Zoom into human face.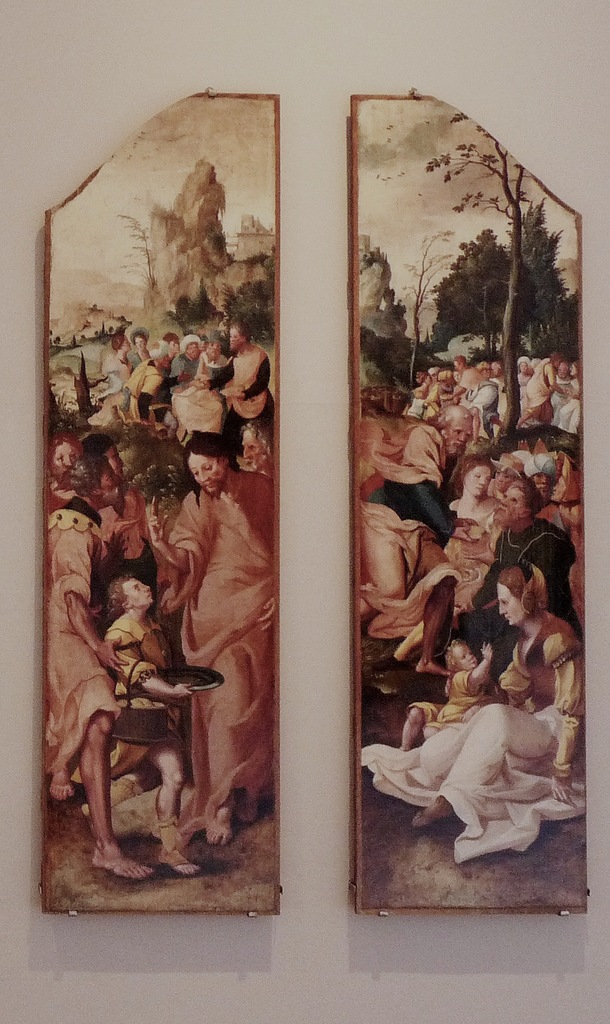
Zoom target: <box>104,444,125,479</box>.
